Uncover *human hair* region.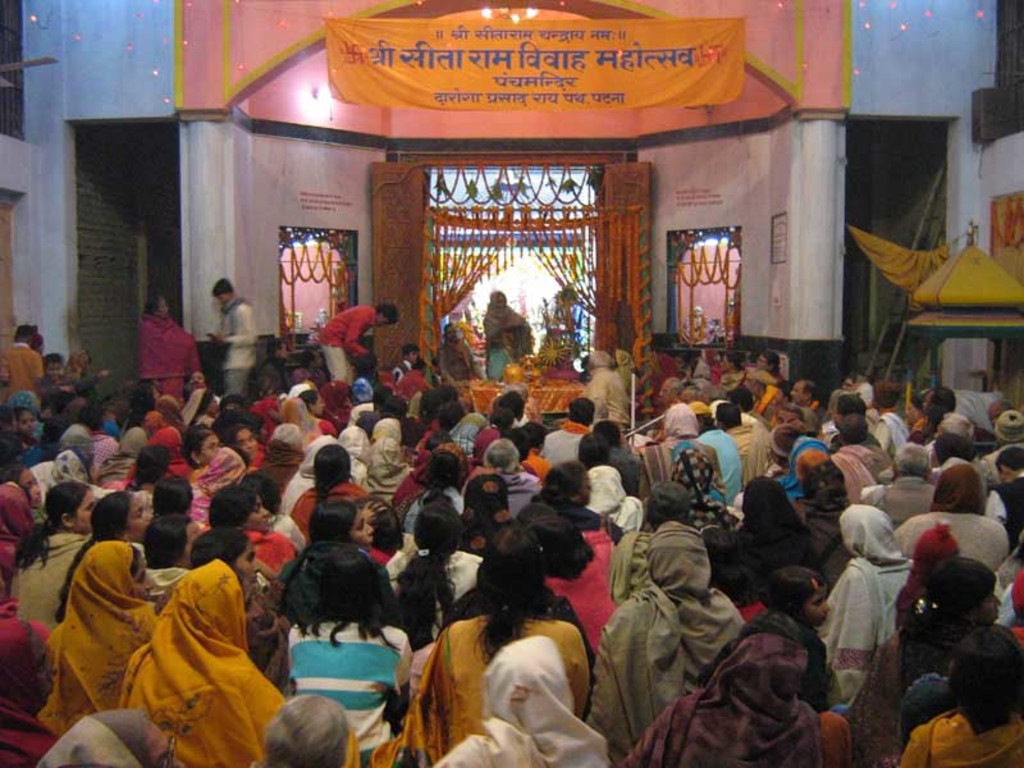
Uncovered: Rect(300, 388, 316, 413).
